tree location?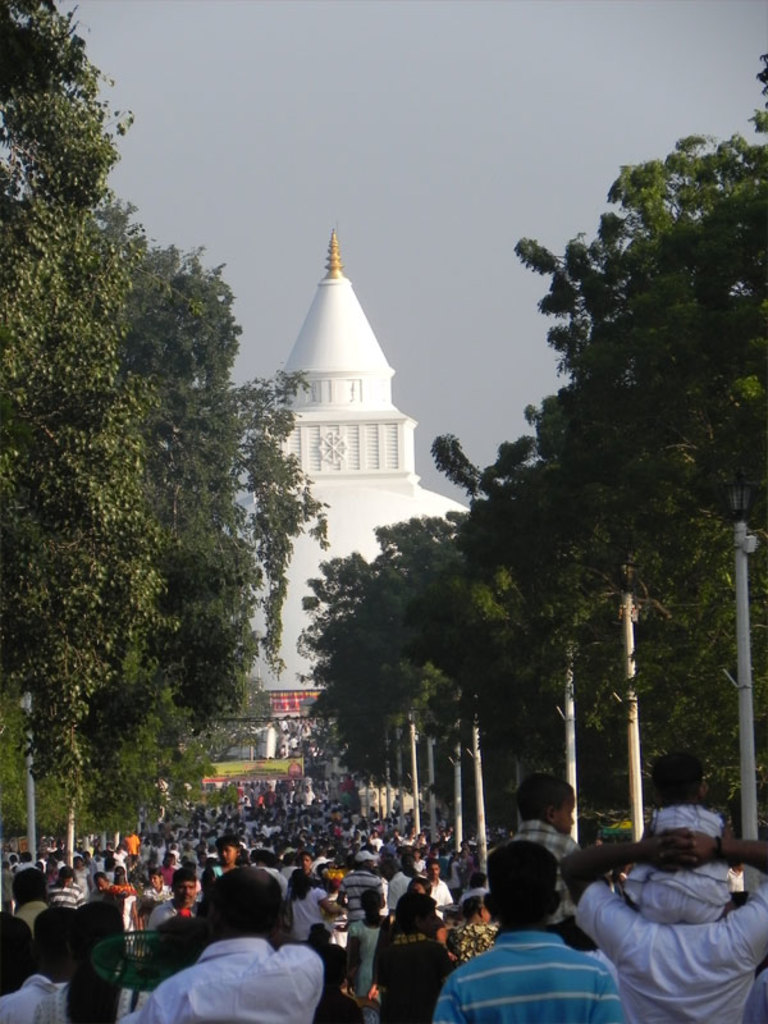
box(289, 559, 435, 790)
